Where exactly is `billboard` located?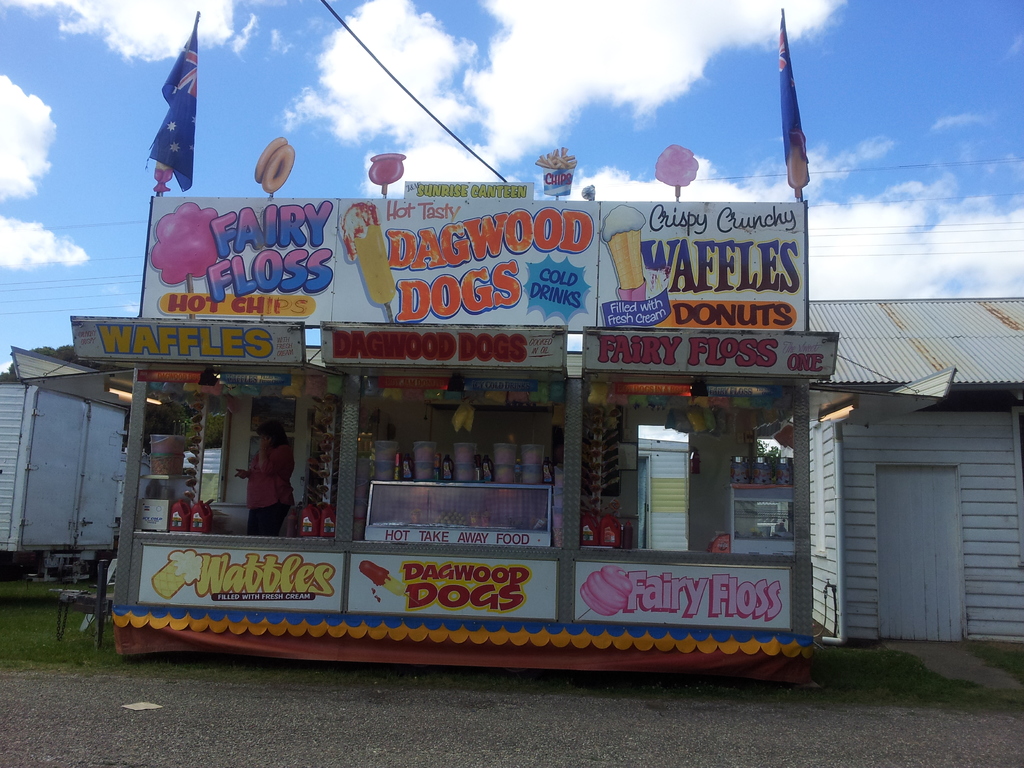
Its bounding box is pyautogui.locateOnScreen(320, 320, 564, 372).
